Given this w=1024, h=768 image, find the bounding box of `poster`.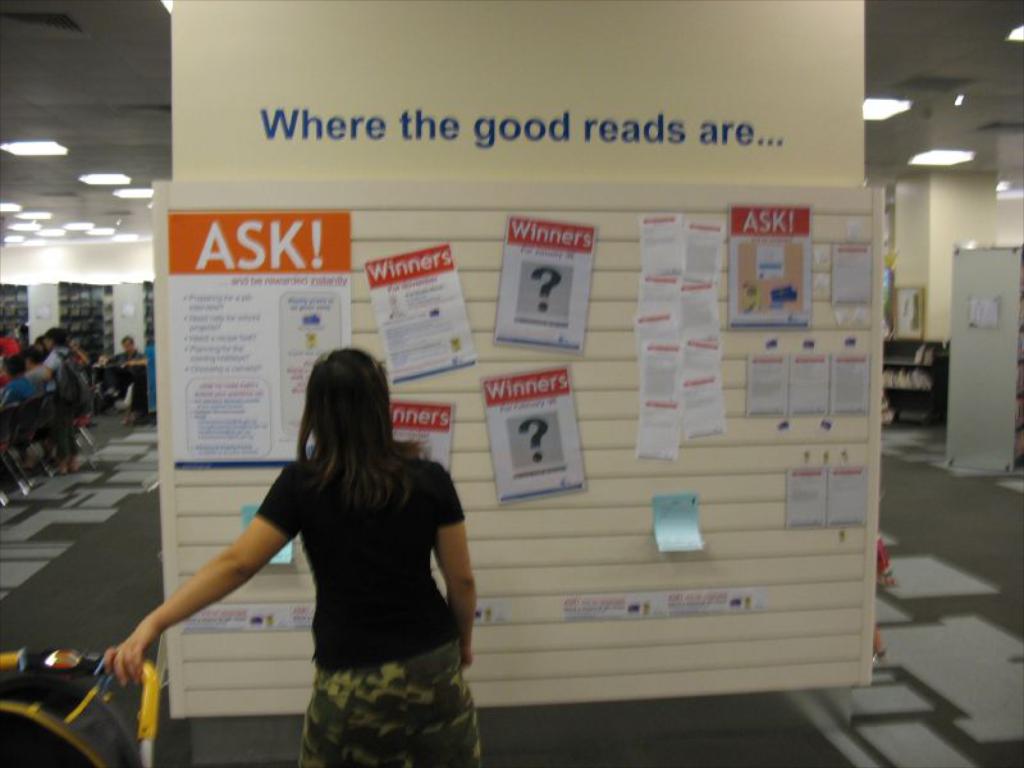
364,242,476,379.
